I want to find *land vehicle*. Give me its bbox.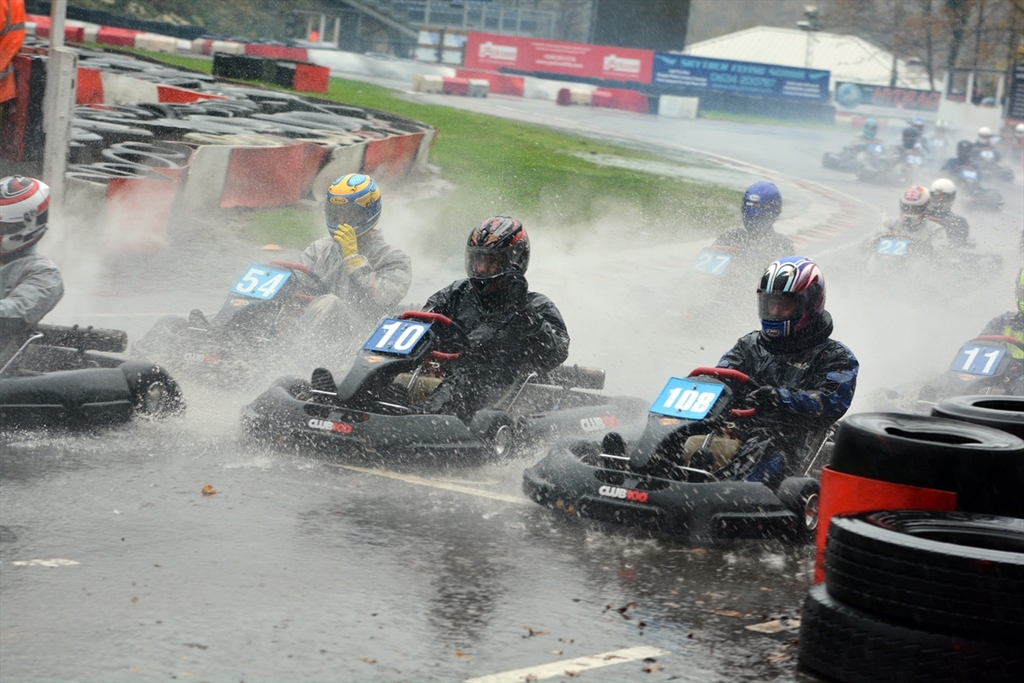
x1=919, y1=332, x2=1023, y2=403.
